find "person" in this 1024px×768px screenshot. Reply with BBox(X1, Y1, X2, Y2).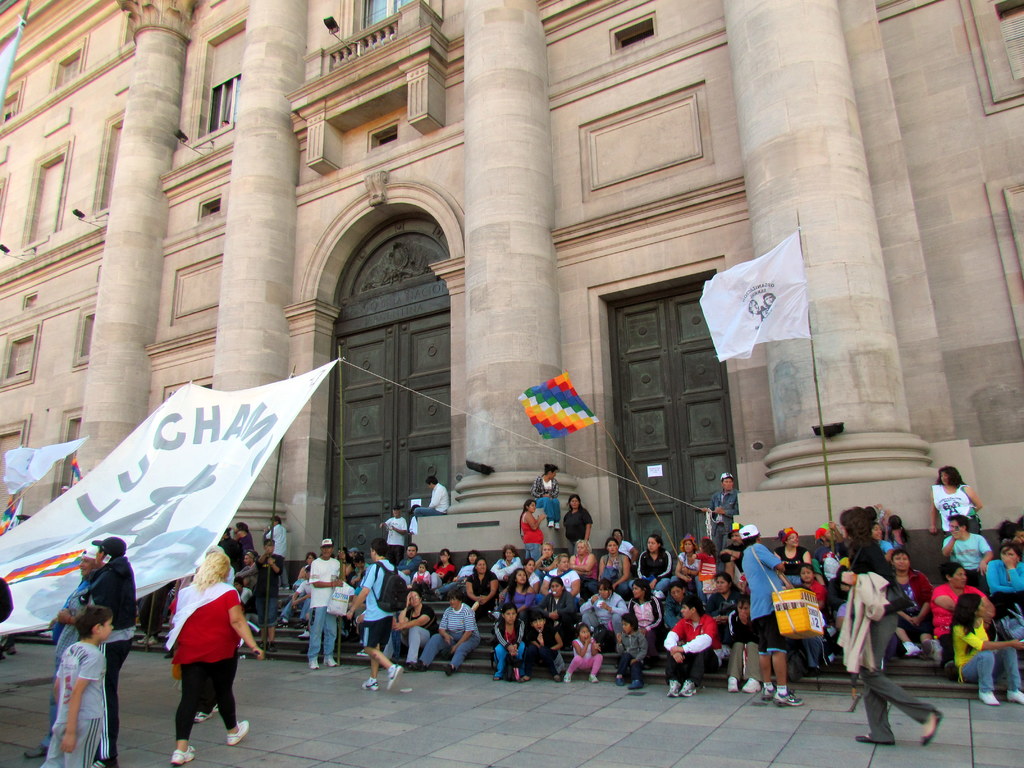
BBox(952, 591, 1023, 707).
